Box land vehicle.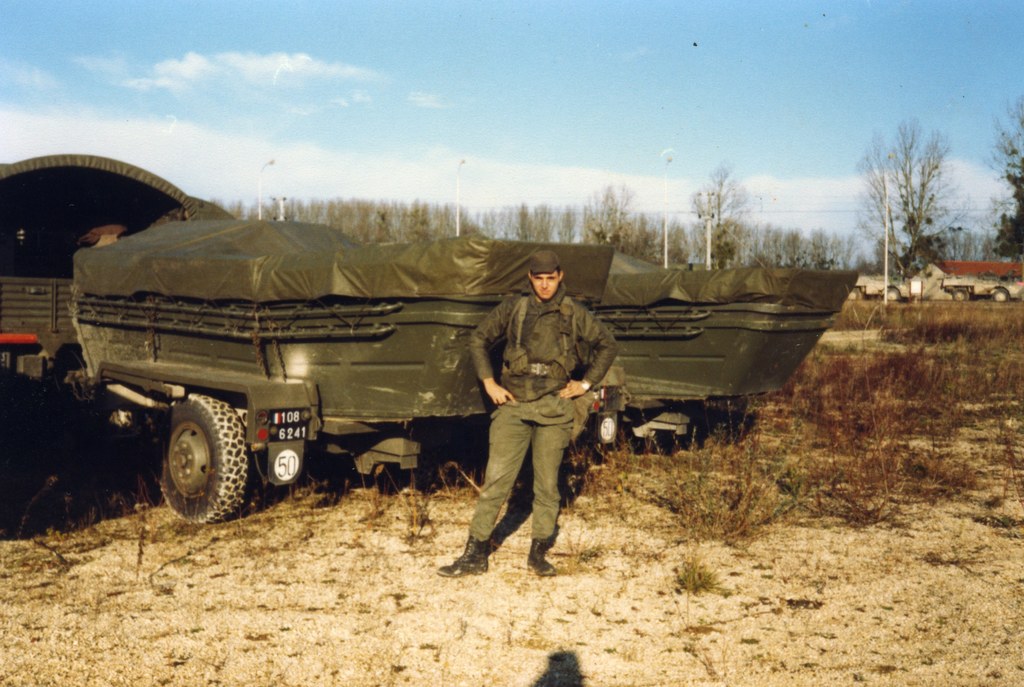
0, 153, 614, 525.
